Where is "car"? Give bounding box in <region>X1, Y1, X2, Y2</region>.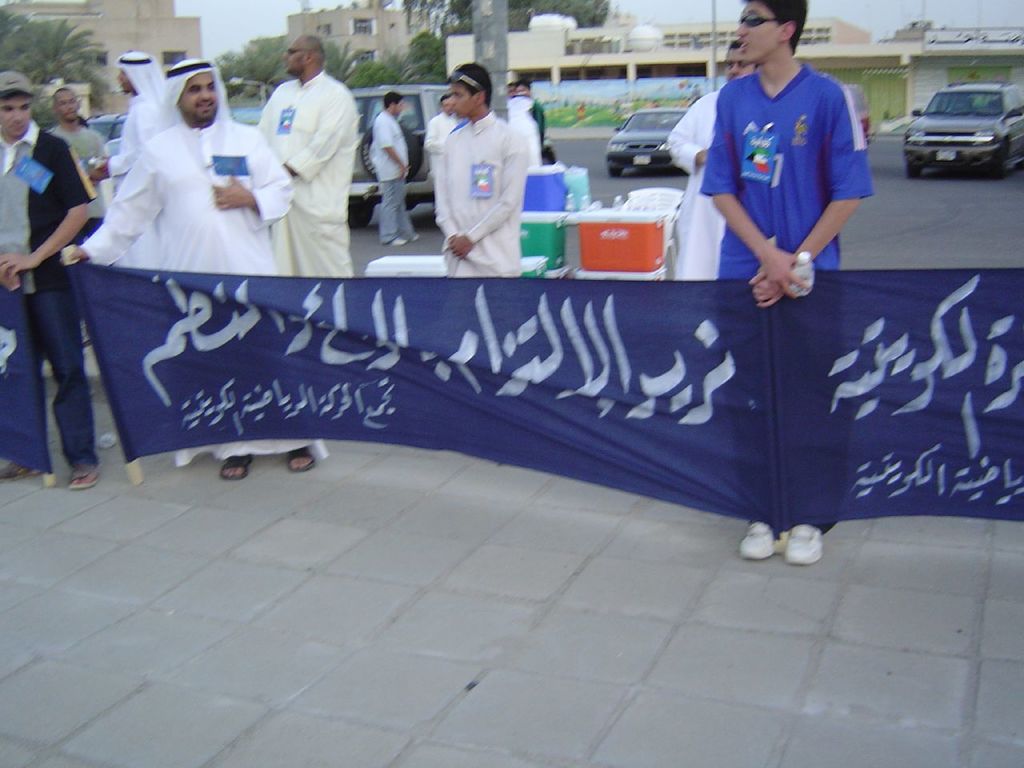
<region>903, 86, 1023, 178</region>.
